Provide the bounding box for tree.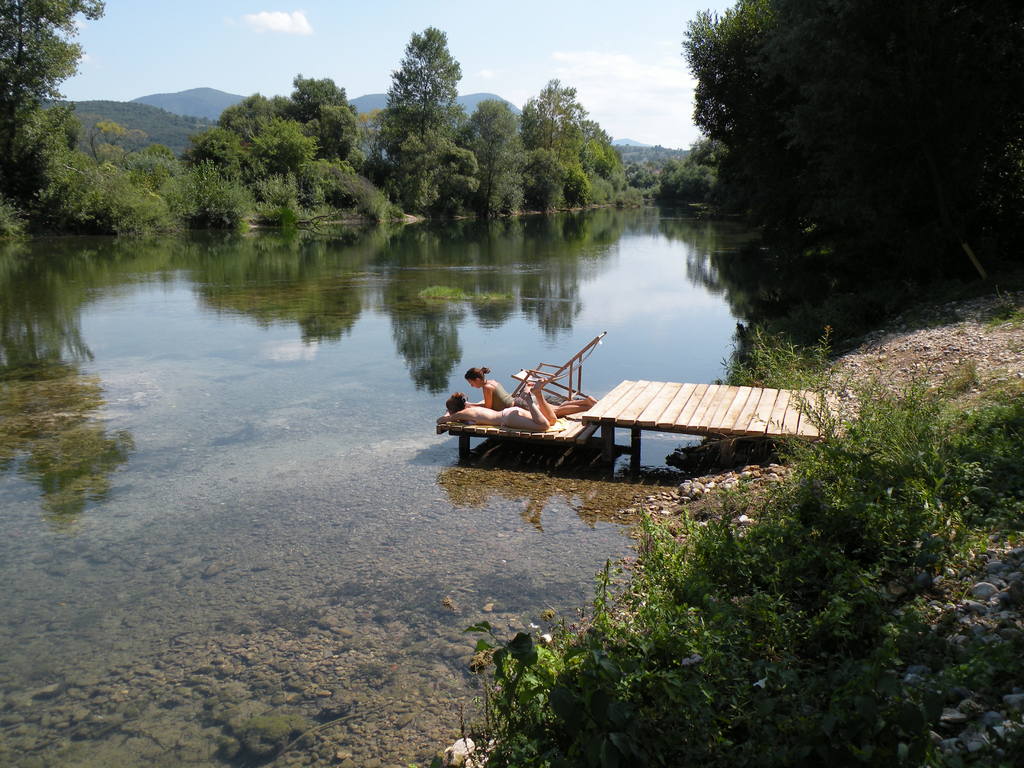
[192,112,256,177].
